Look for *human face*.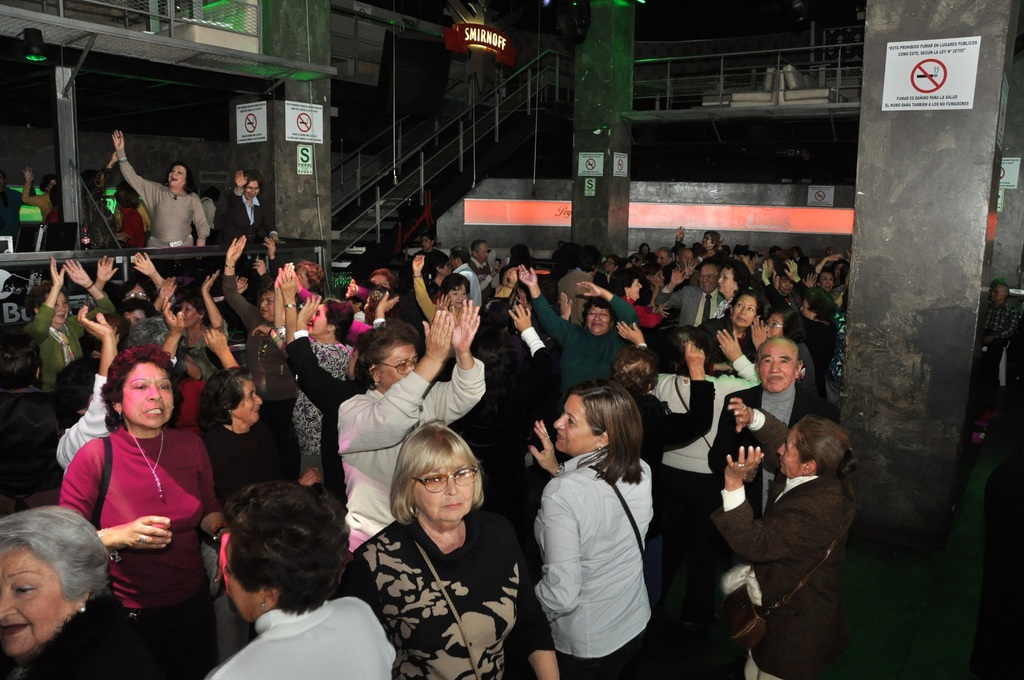
Found: detection(586, 305, 611, 336).
